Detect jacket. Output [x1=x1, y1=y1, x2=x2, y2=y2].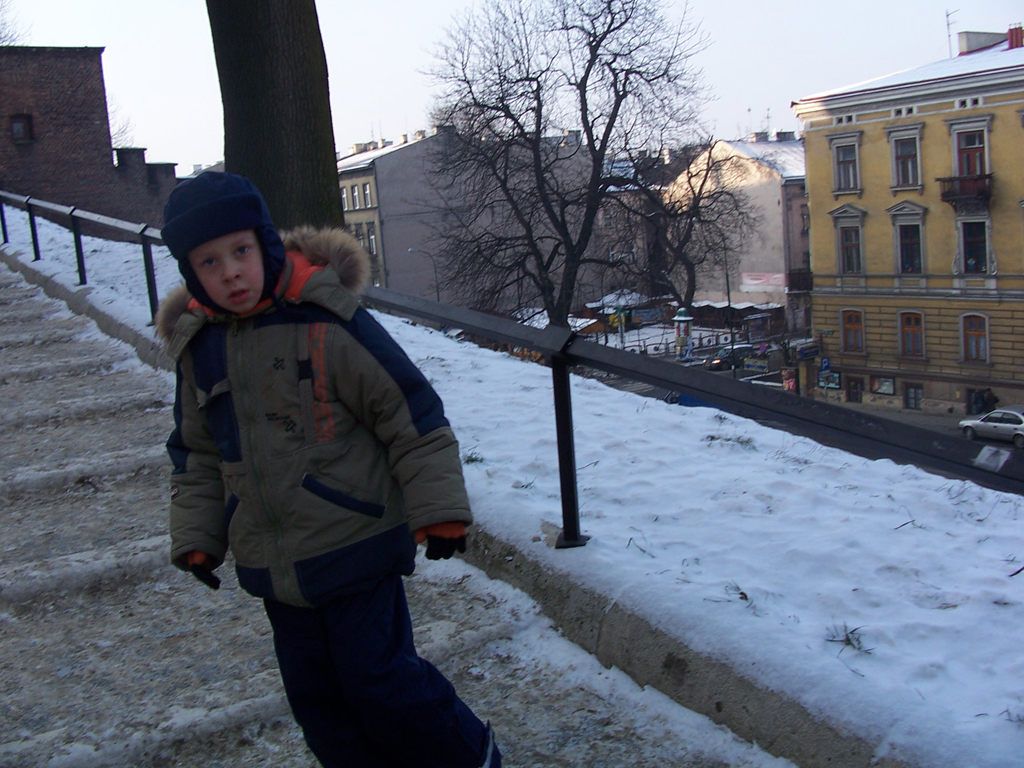
[x1=135, y1=180, x2=455, y2=625].
